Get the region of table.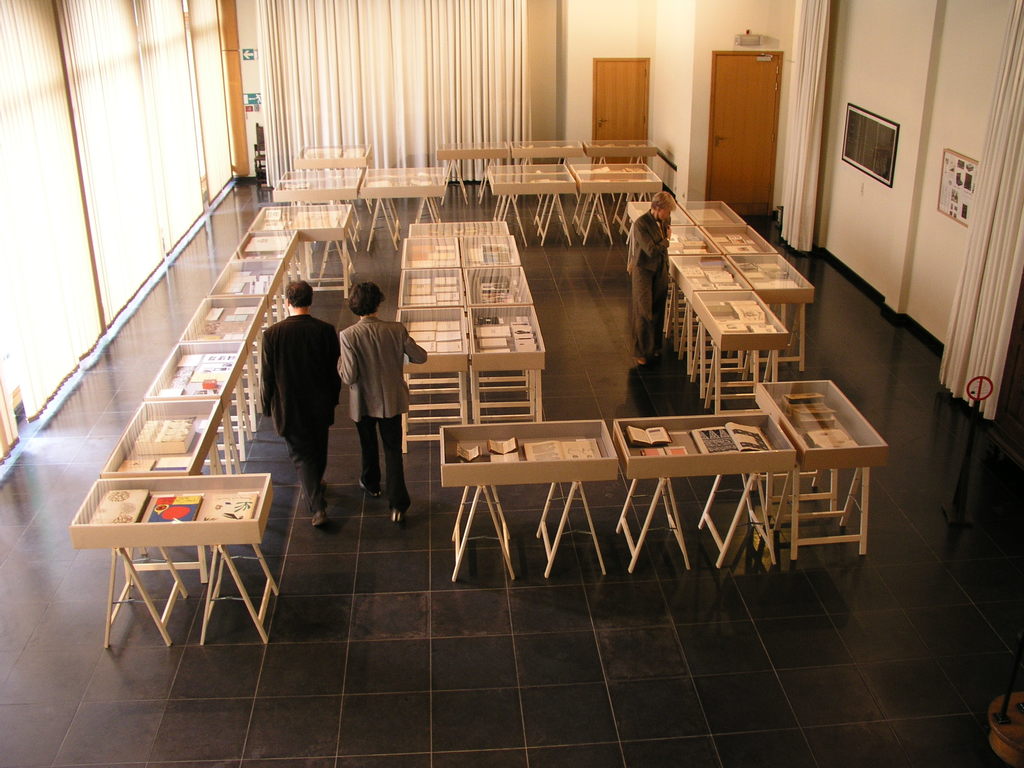
[747,373,892,559].
